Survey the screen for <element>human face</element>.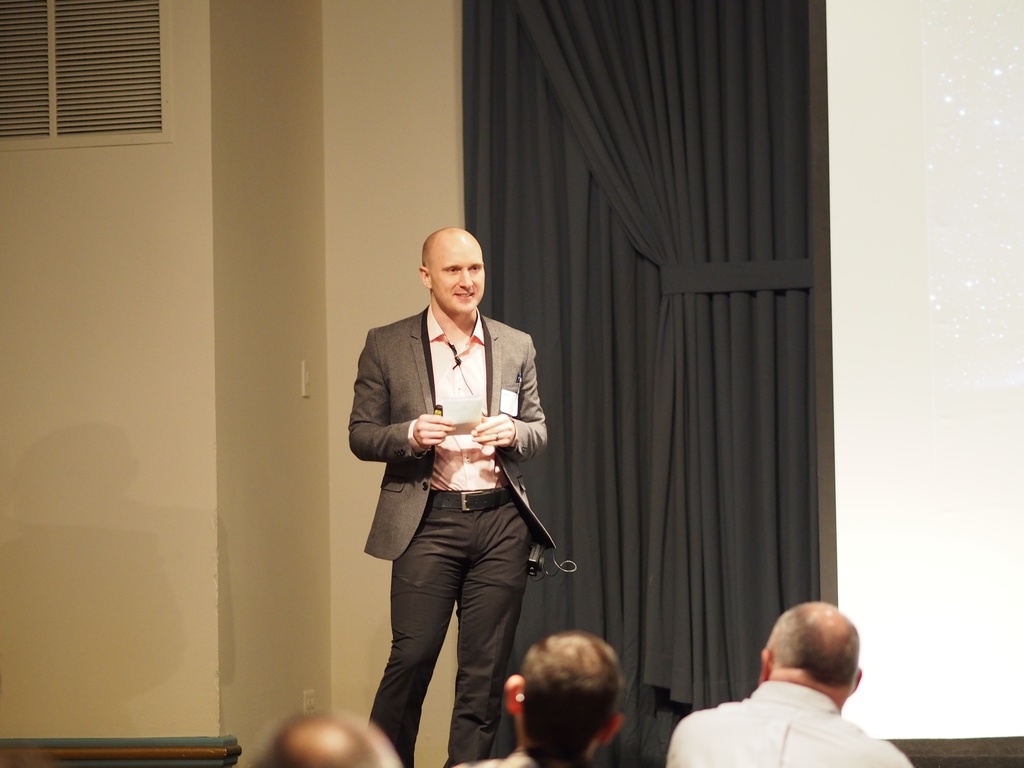
Survey found: [432, 246, 483, 311].
